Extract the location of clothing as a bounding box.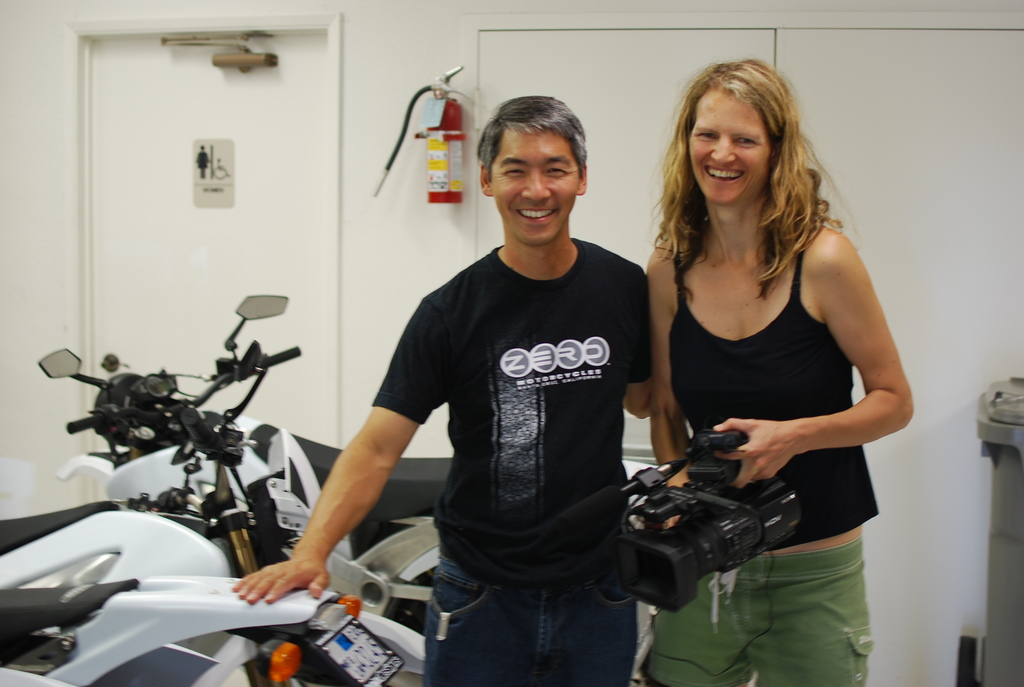
bbox=(667, 239, 879, 551).
